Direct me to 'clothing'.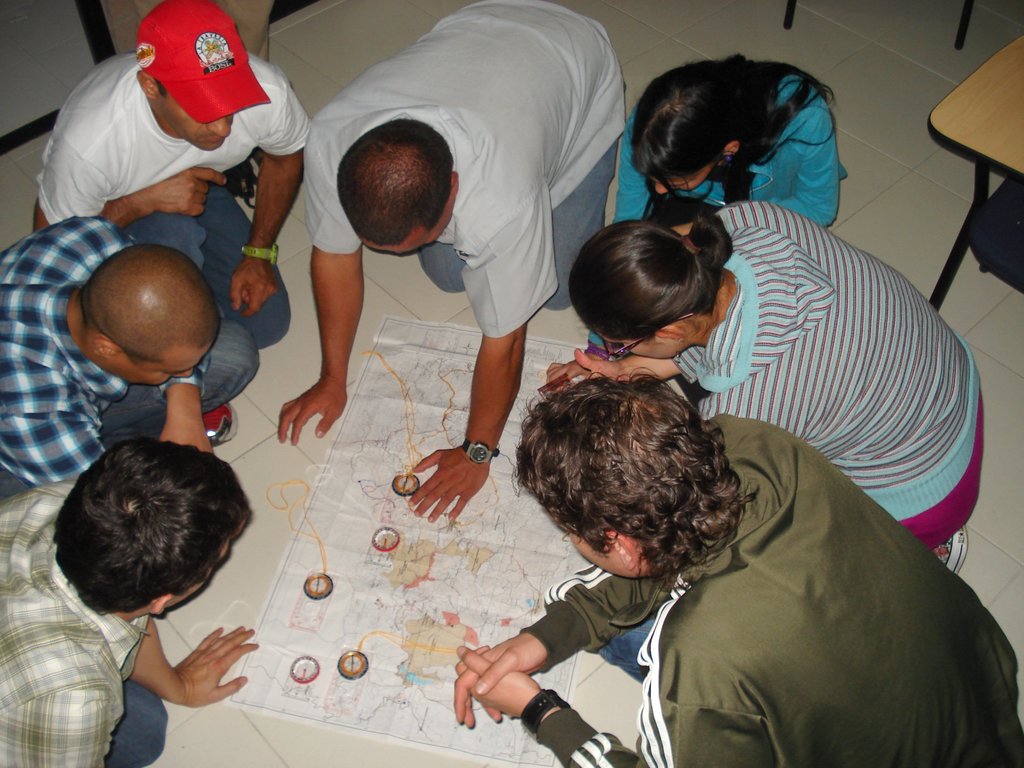
Direction: box=[303, 0, 627, 335].
